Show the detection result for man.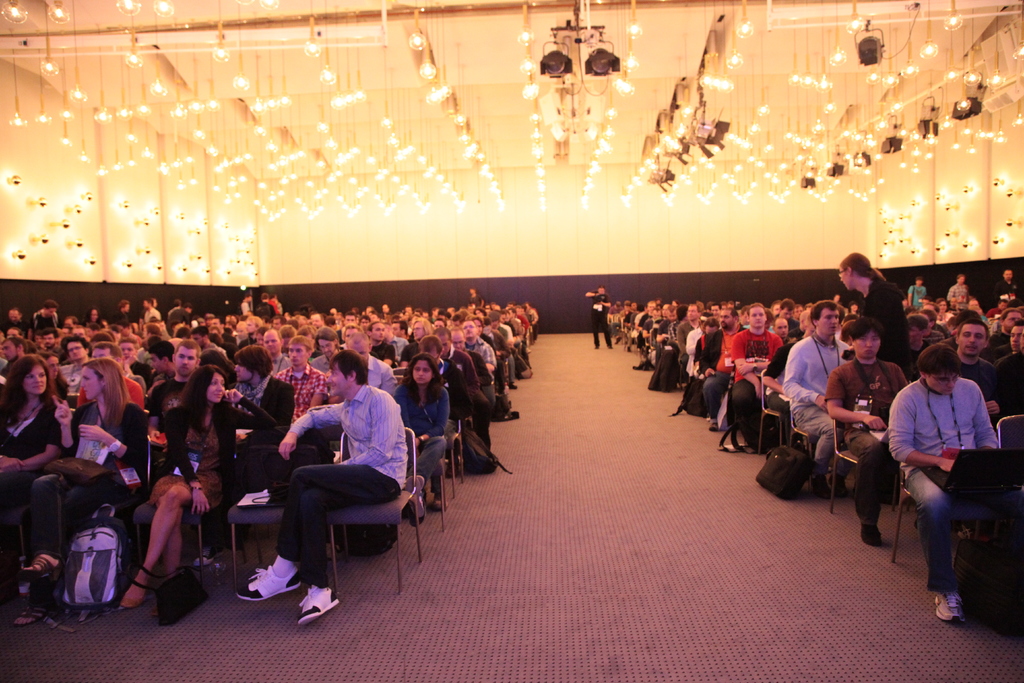
822 315 911 543.
